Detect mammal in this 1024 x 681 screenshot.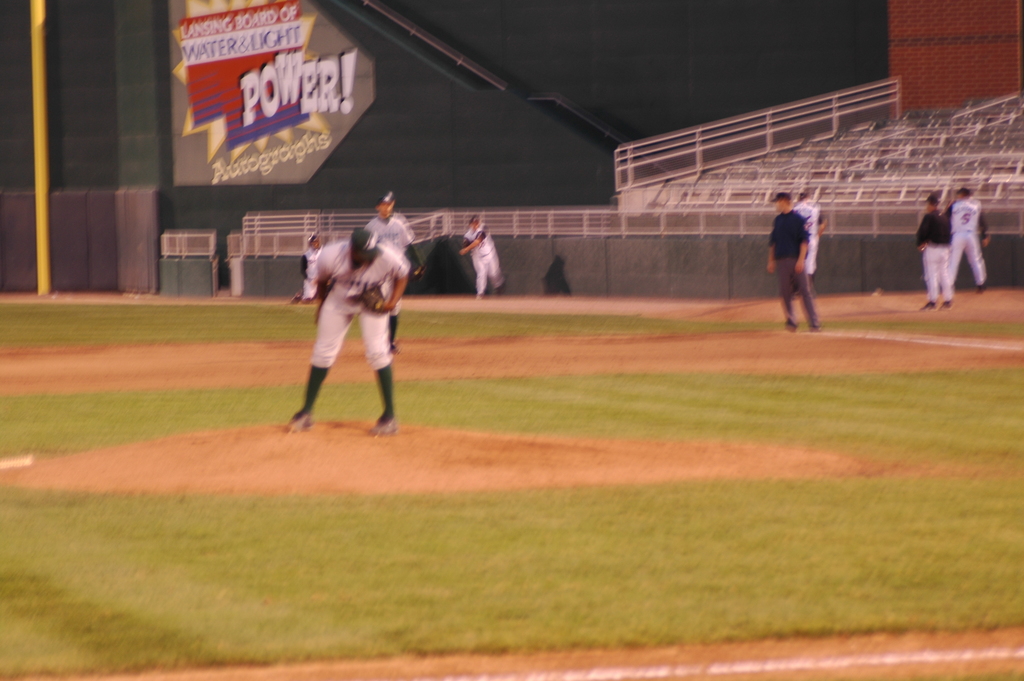
Detection: select_region(913, 195, 953, 306).
